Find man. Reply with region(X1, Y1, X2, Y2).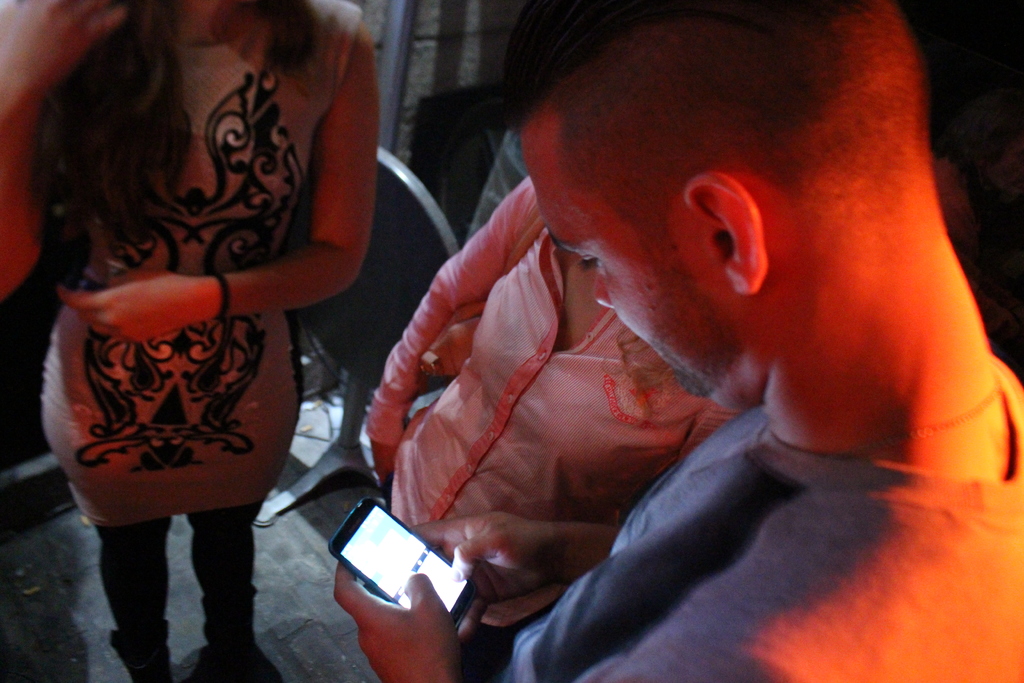
region(298, 10, 1023, 646).
